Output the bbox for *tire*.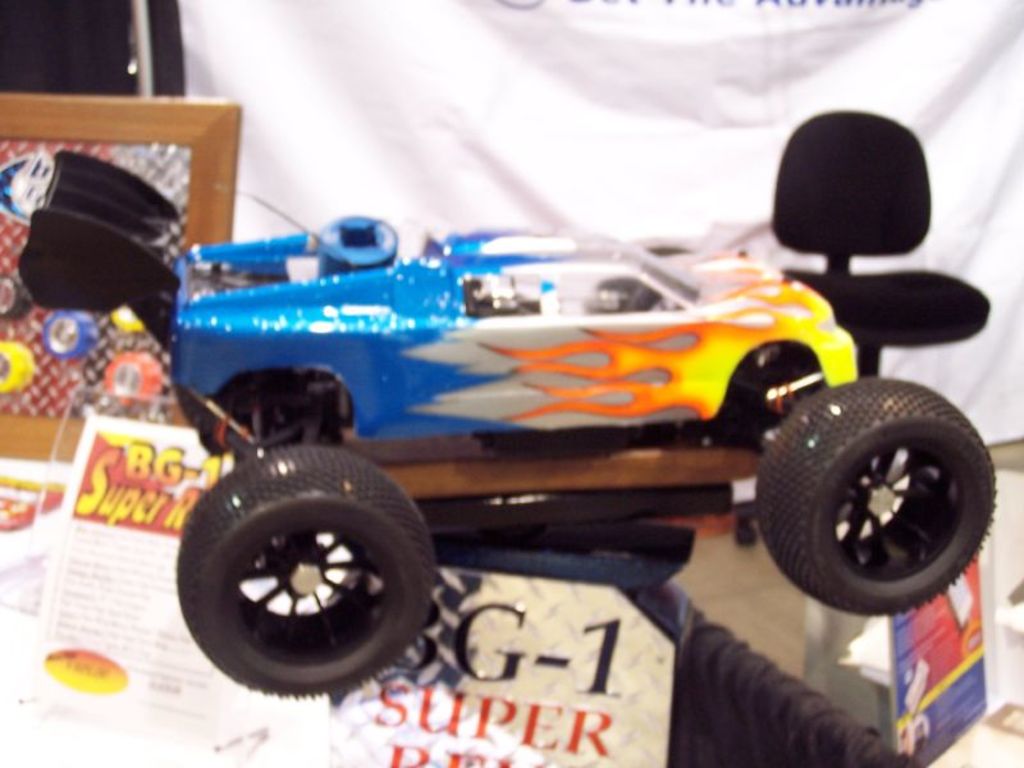
left=111, top=306, right=142, bottom=329.
